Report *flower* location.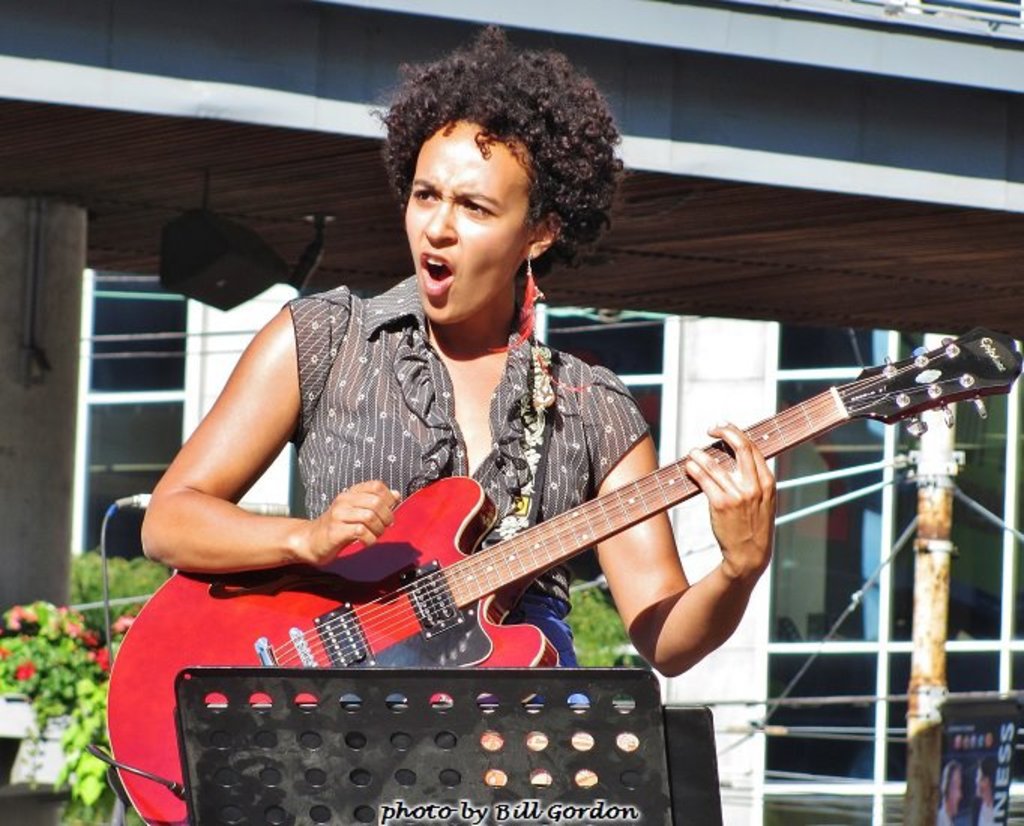
Report: [111,617,137,635].
